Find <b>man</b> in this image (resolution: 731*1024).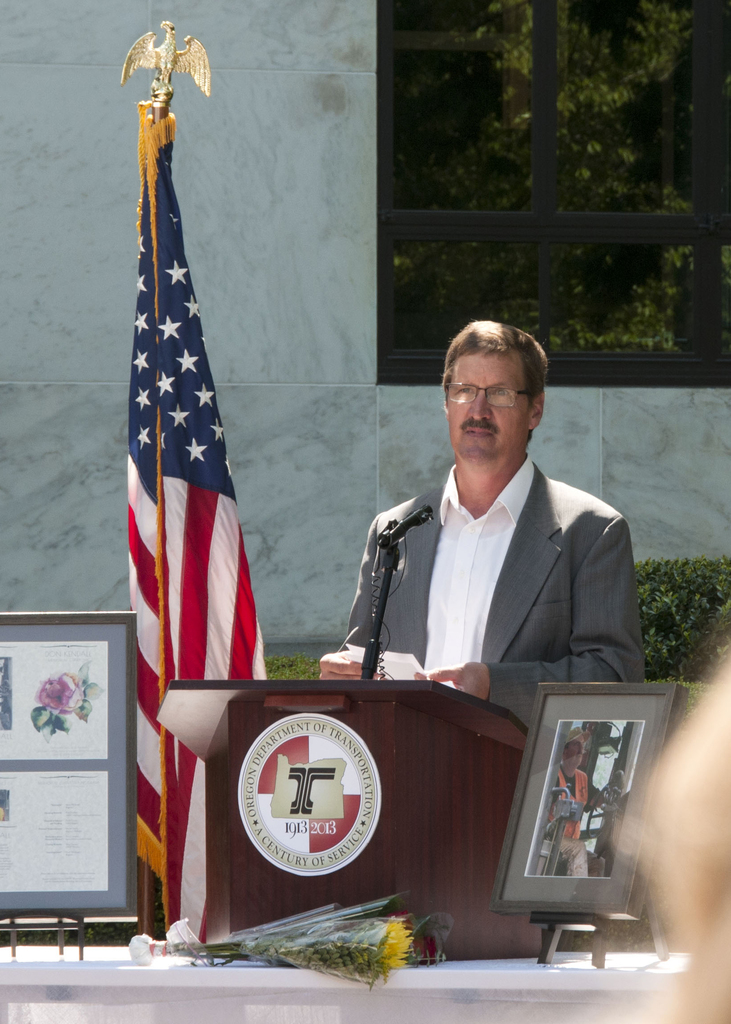
l=557, t=732, r=620, b=883.
